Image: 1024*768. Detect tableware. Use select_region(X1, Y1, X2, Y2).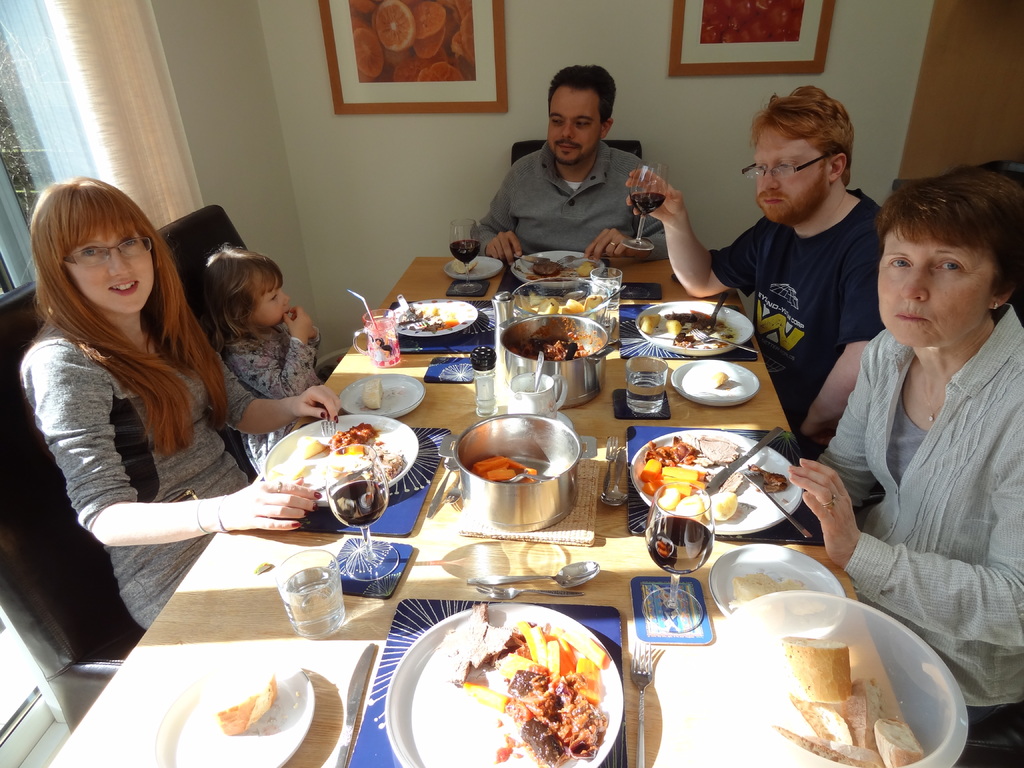
select_region(349, 309, 404, 365).
